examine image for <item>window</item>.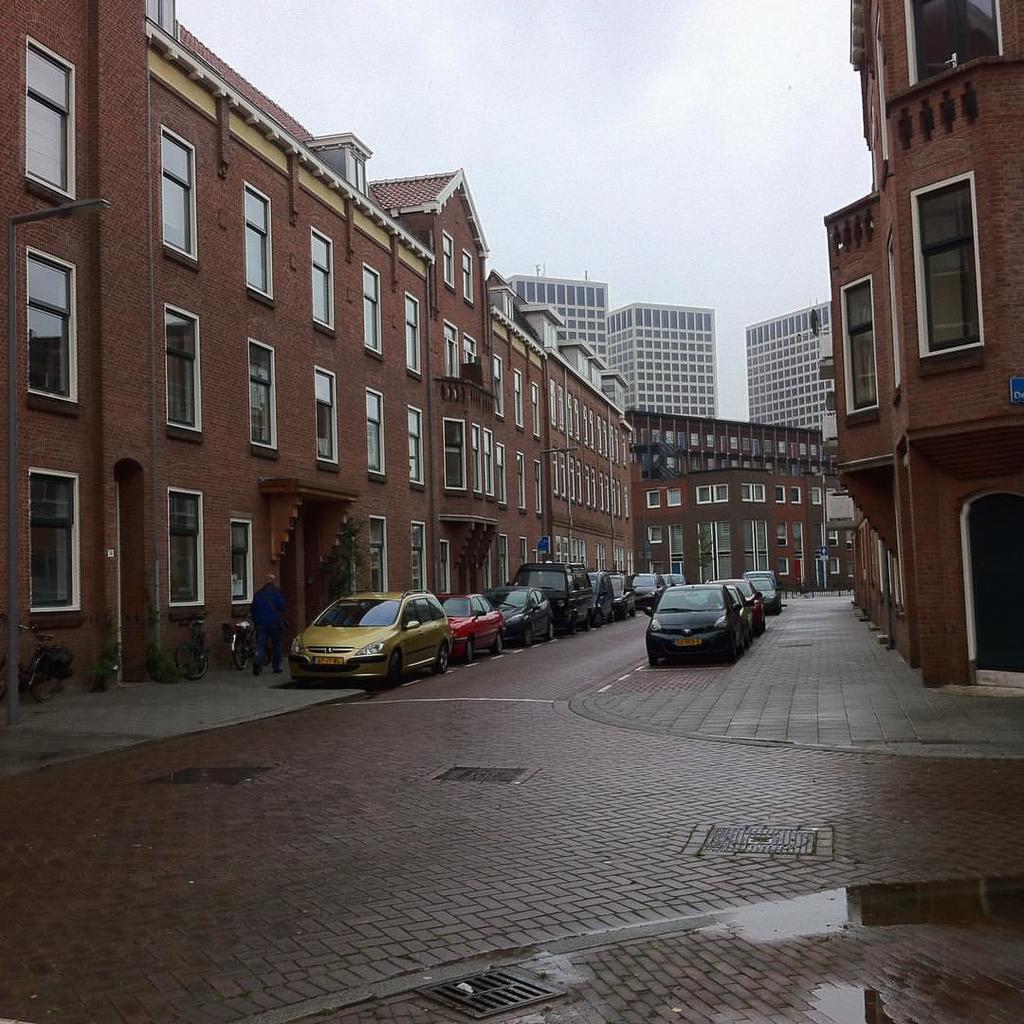
Examination result: [x1=393, y1=282, x2=428, y2=383].
